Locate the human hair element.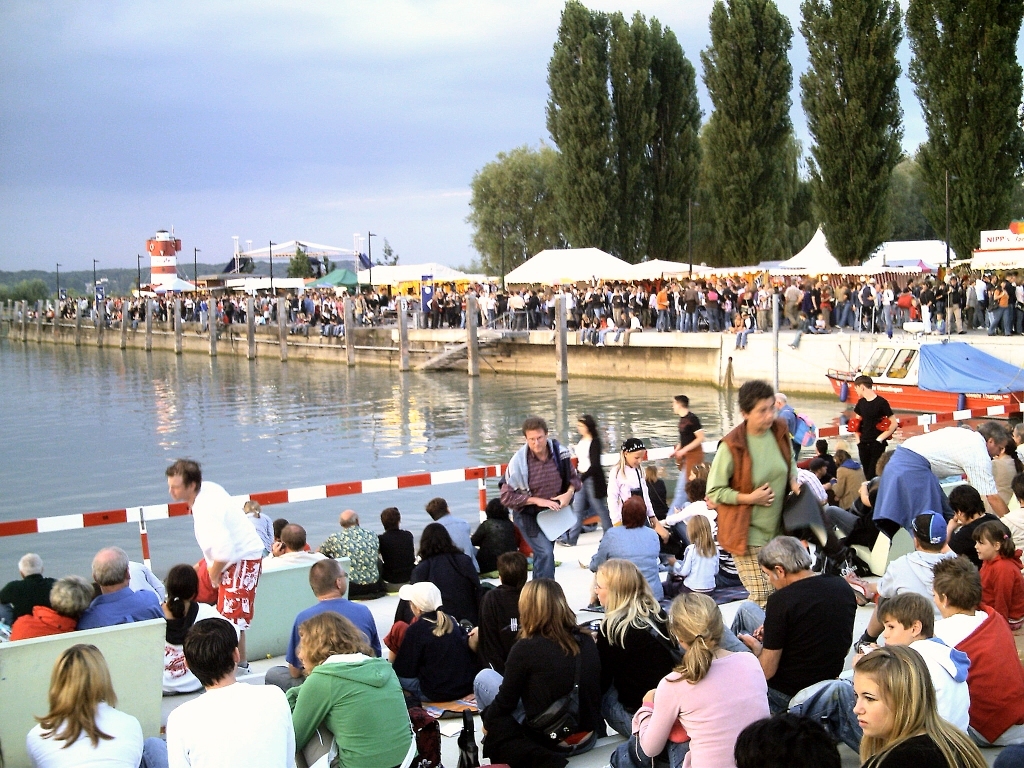
Element bbox: box(947, 484, 986, 523).
